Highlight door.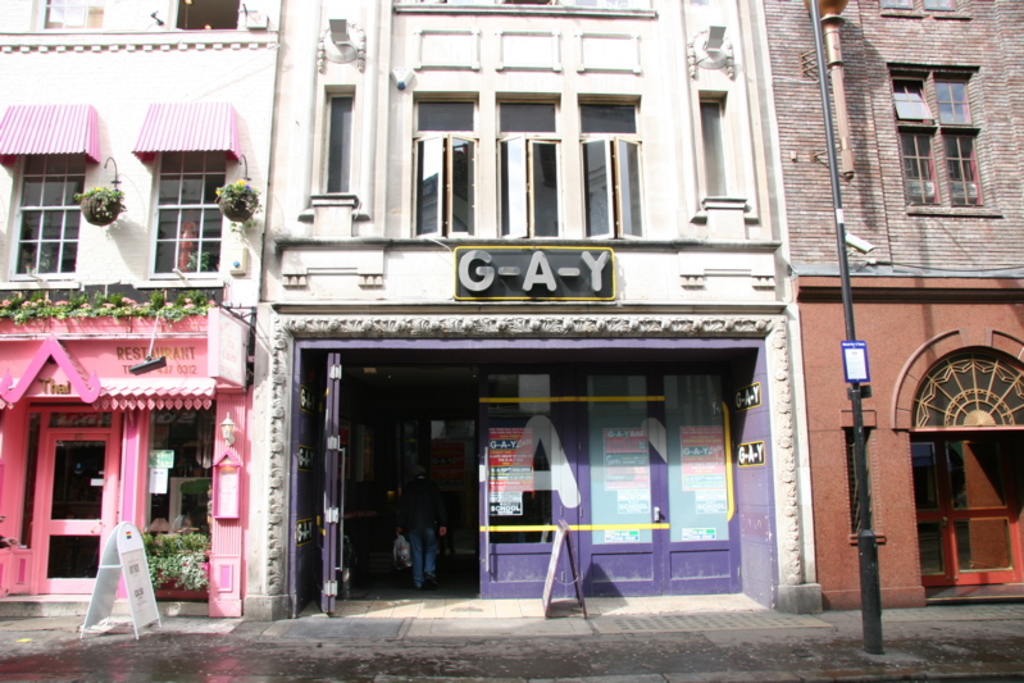
Highlighted region: 911 425 1023 591.
